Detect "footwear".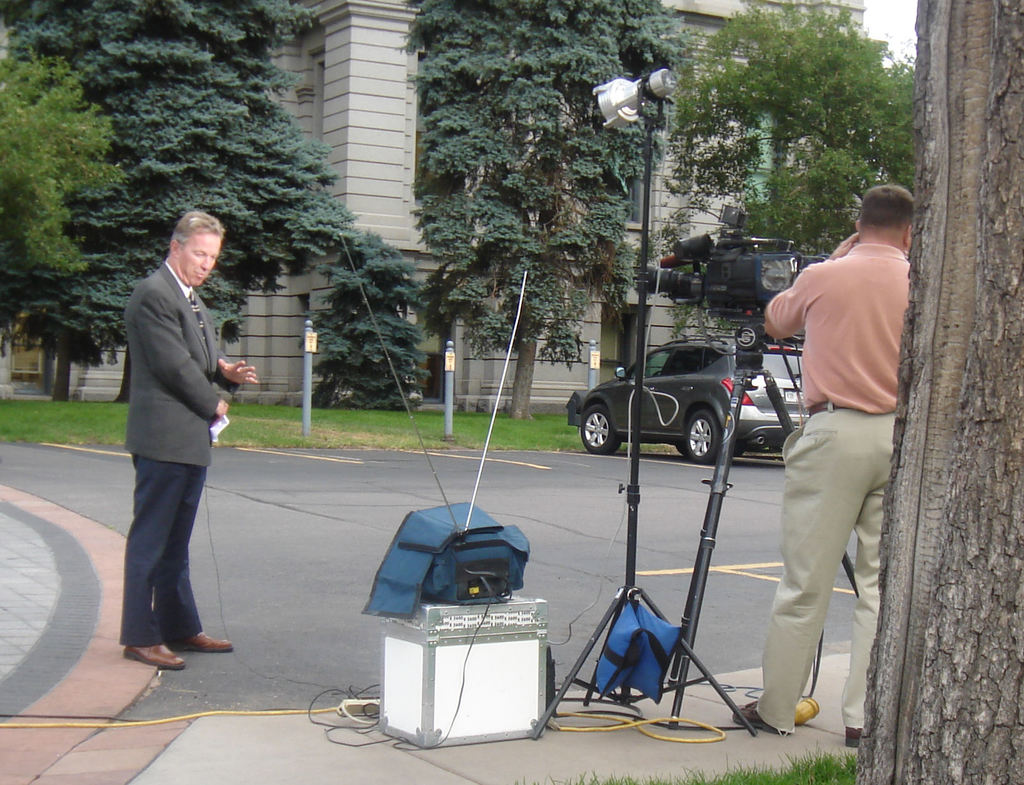
Detected at detection(174, 630, 236, 657).
